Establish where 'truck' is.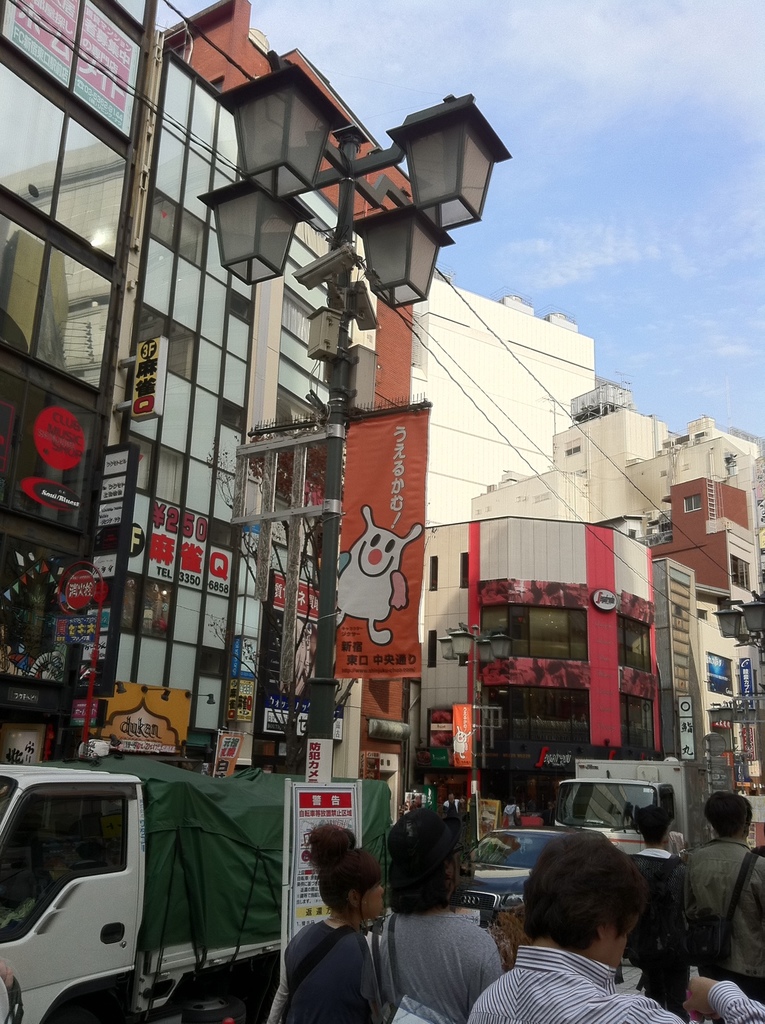
Established at {"left": 12, "top": 770, "right": 349, "bottom": 1020}.
